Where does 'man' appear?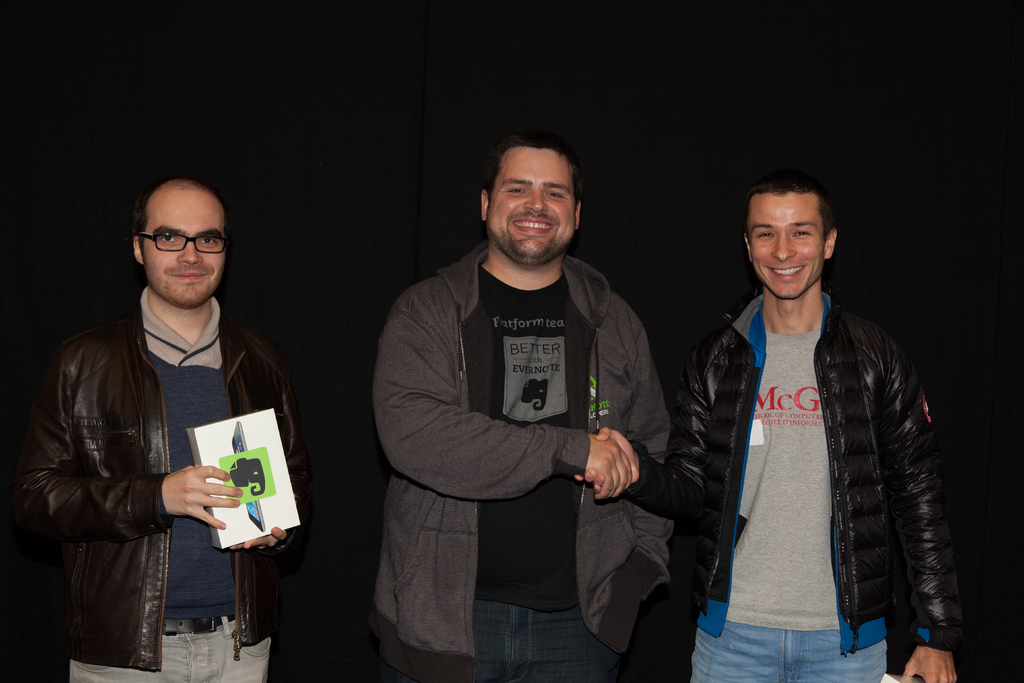
Appears at bbox=(360, 119, 656, 682).
